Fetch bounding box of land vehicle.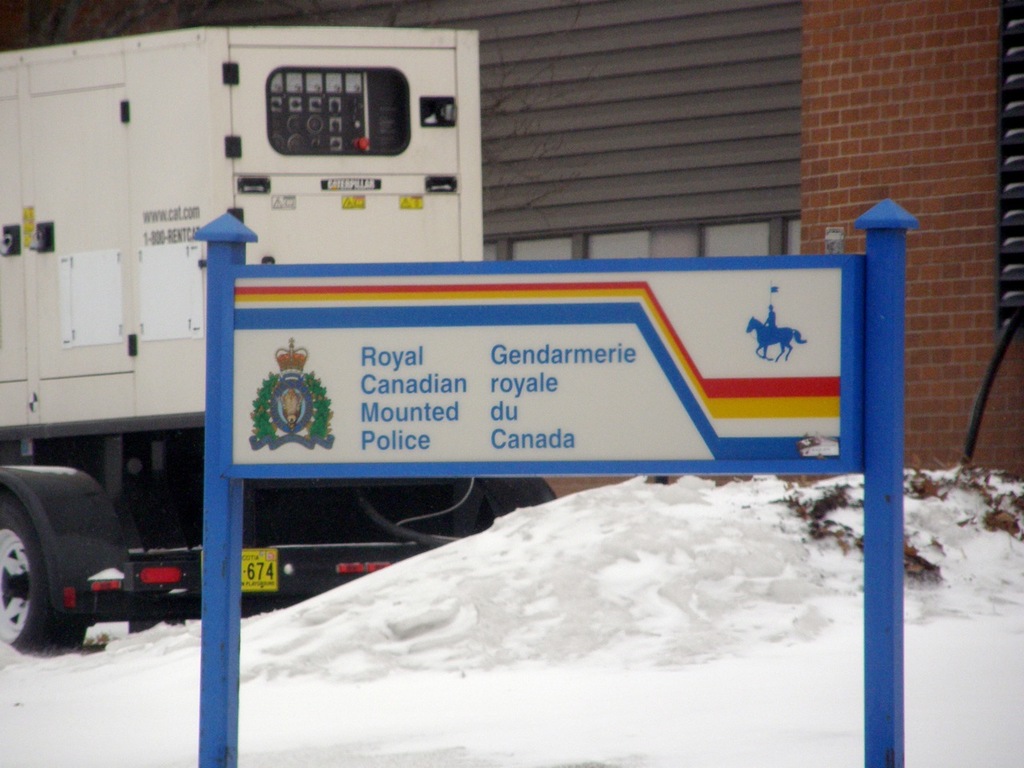
Bbox: bbox=(0, 10, 562, 682).
